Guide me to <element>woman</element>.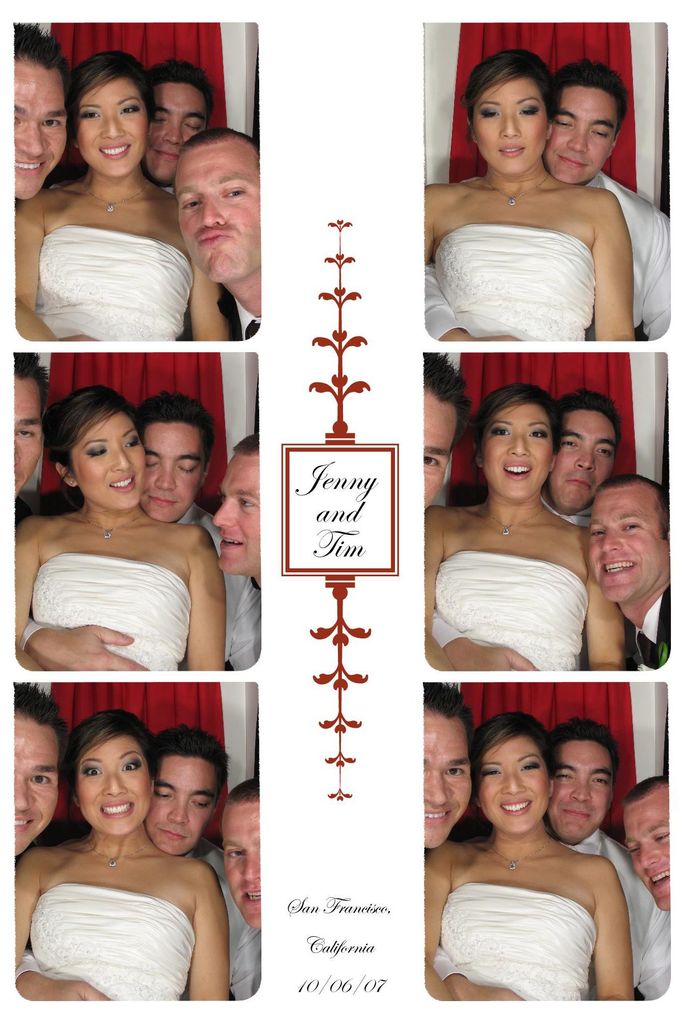
Guidance: [423, 46, 640, 344].
